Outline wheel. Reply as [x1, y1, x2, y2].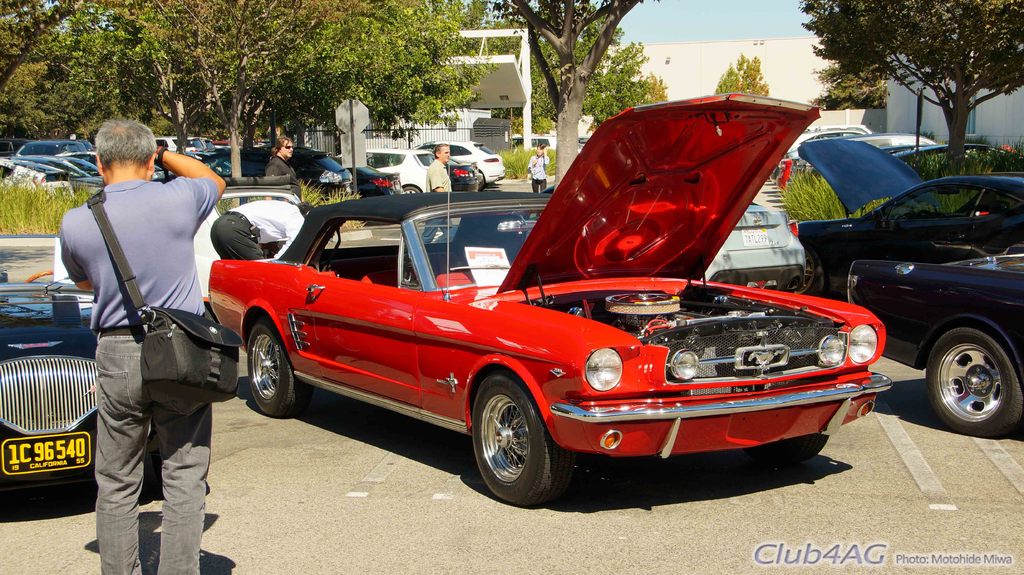
[26, 269, 55, 283].
